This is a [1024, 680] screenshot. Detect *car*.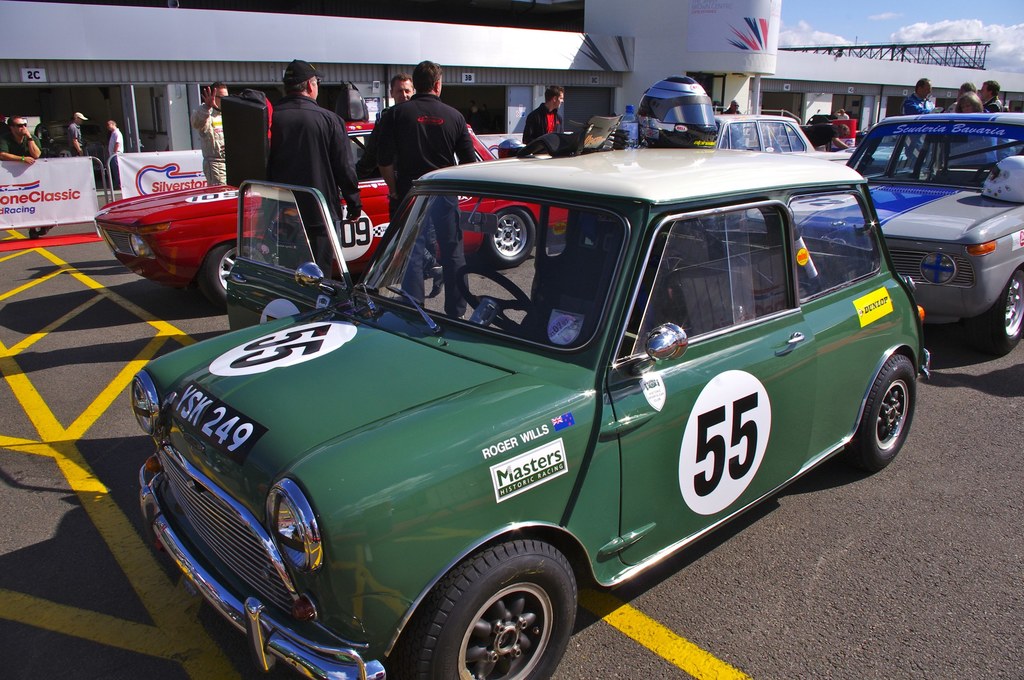
124,118,945,666.
